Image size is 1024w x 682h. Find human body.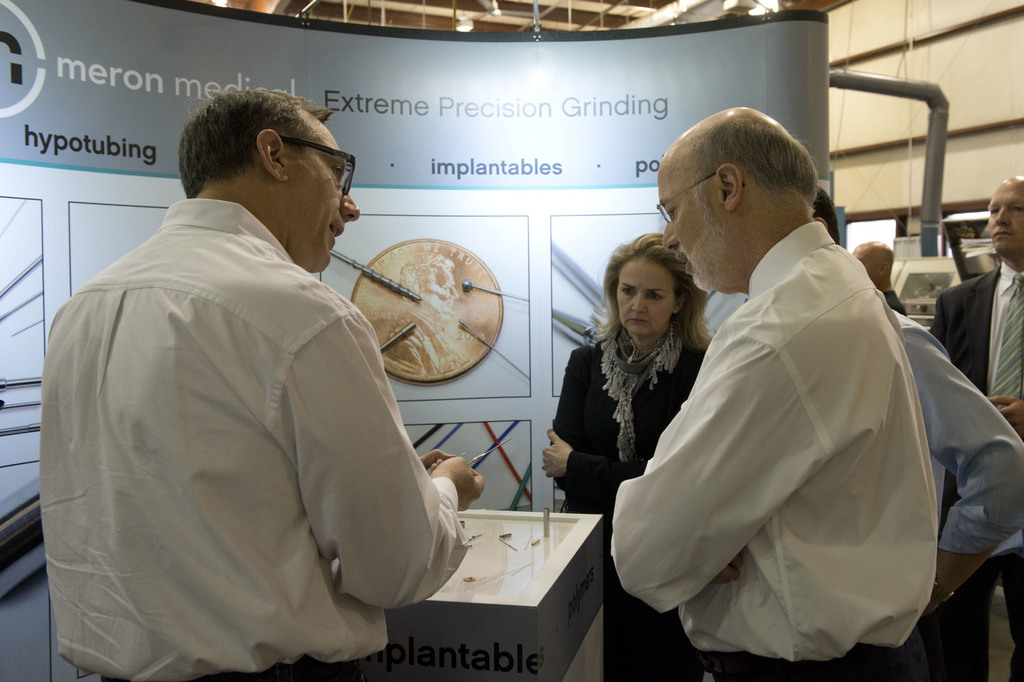
bbox=[877, 284, 908, 313].
